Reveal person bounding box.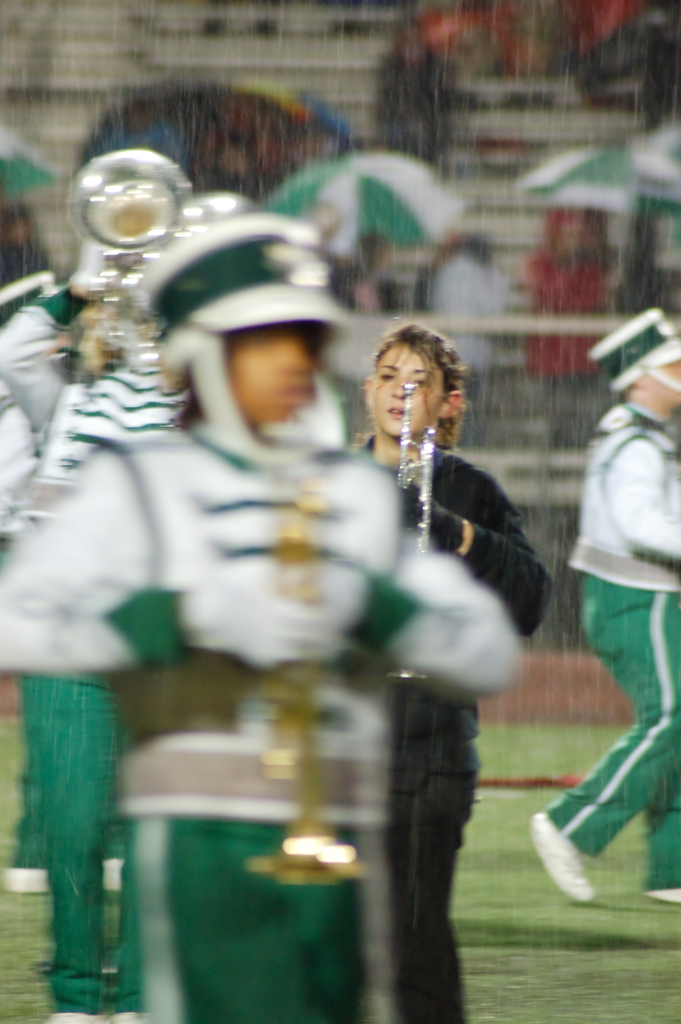
Revealed: x1=531, y1=307, x2=680, y2=904.
